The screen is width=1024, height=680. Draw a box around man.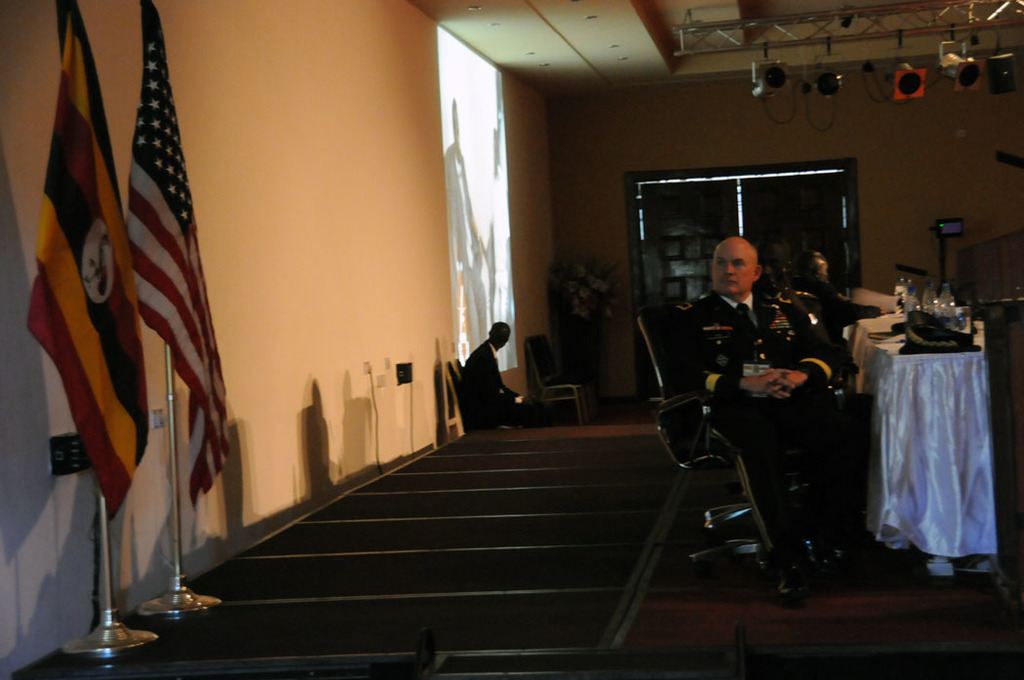
[left=795, top=243, right=900, bottom=383].
